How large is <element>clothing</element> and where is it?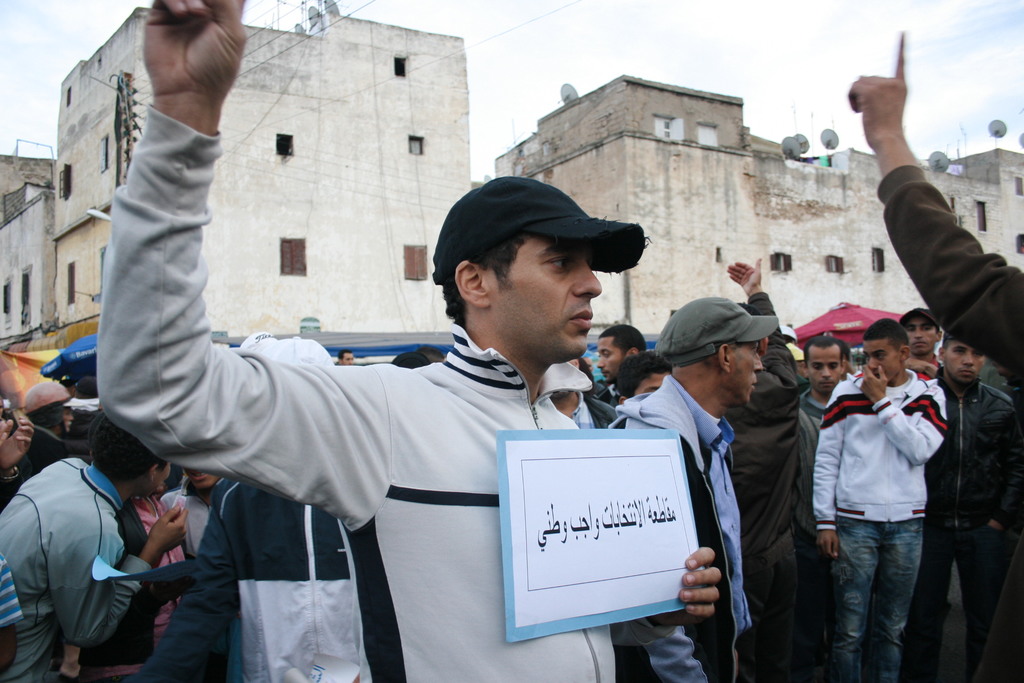
Bounding box: (left=602, top=372, right=762, bottom=675).
